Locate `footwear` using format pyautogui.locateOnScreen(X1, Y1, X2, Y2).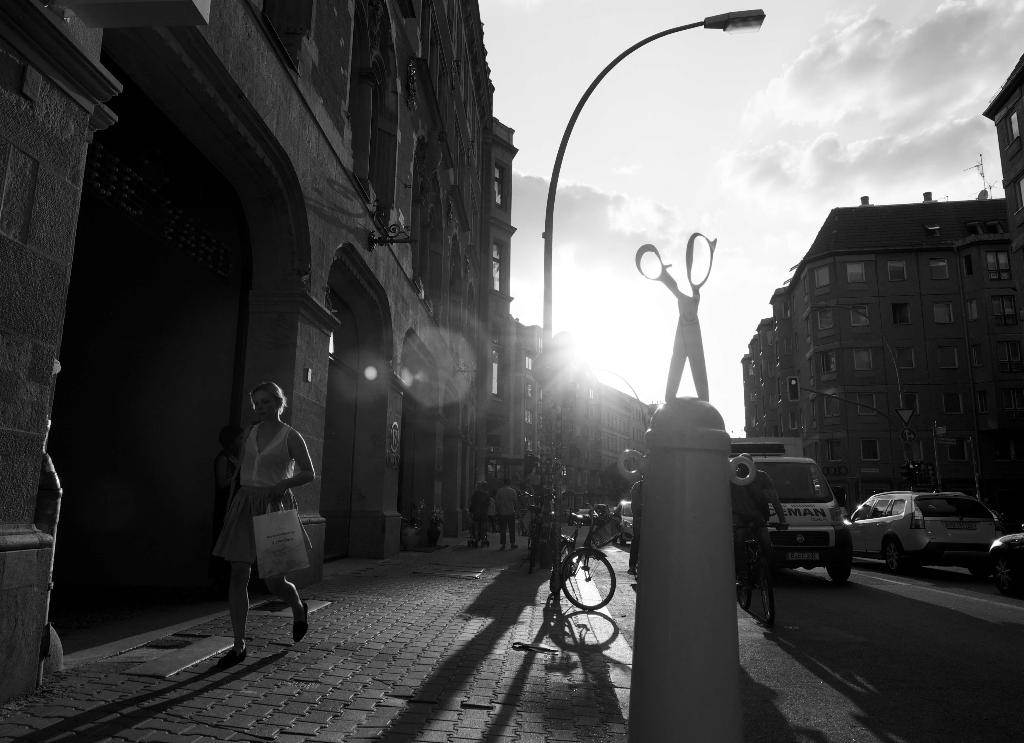
pyautogui.locateOnScreen(481, 544, 484, 546).
